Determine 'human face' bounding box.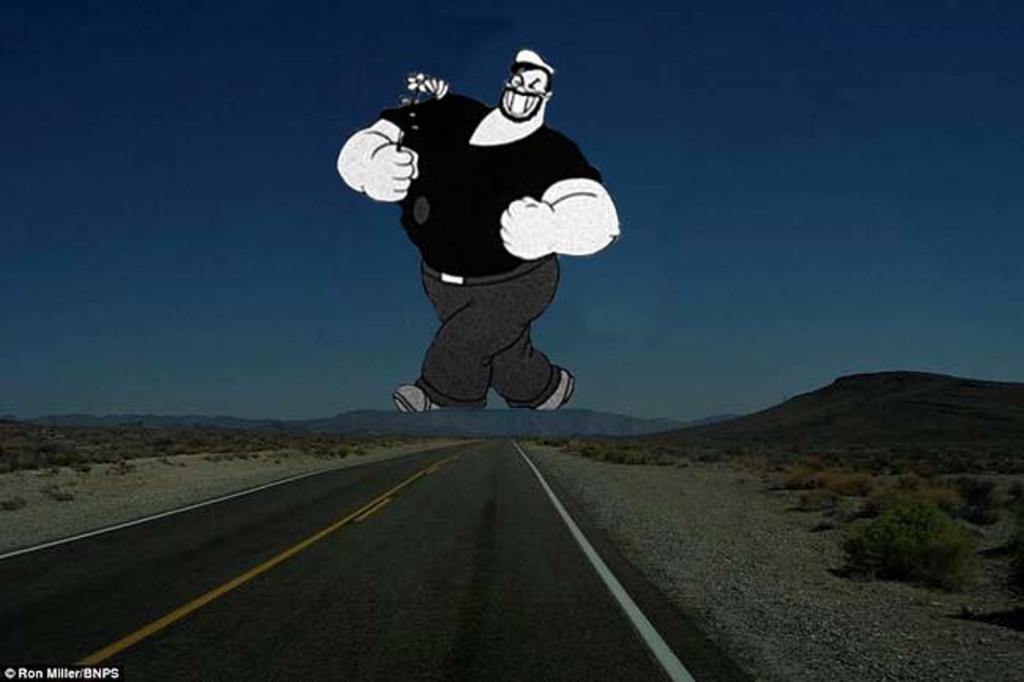
Determined: [left=503, top=69, right=547, bottom=118].
